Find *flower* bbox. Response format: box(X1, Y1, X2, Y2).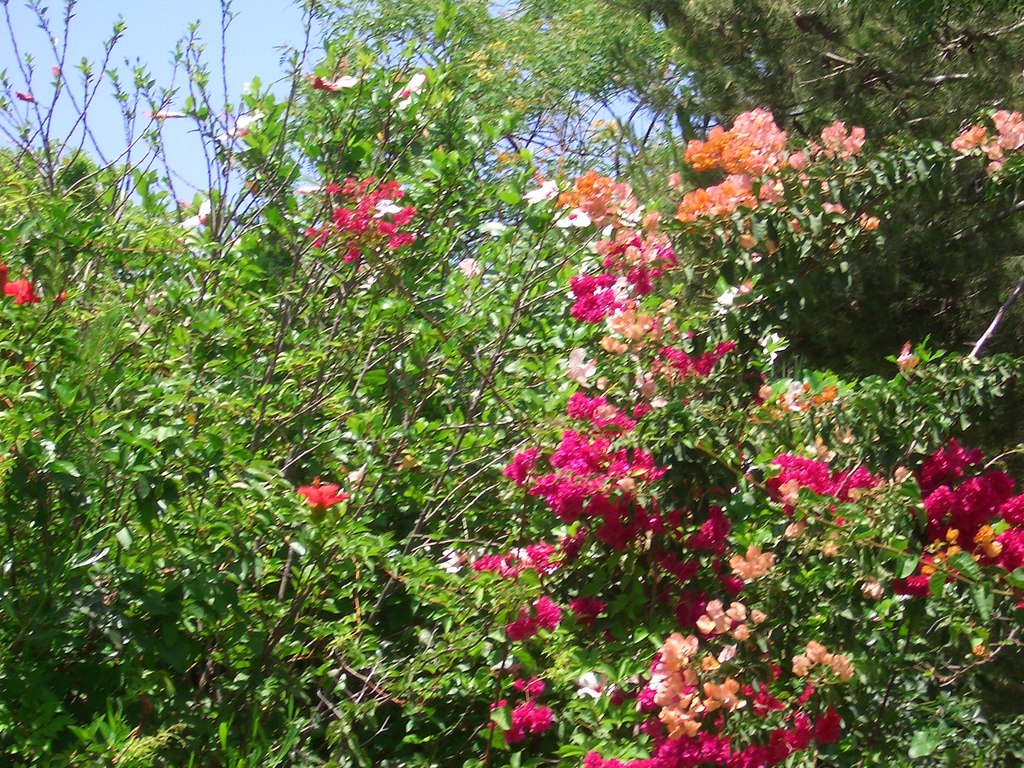
box(308, 70, 358, 97).
